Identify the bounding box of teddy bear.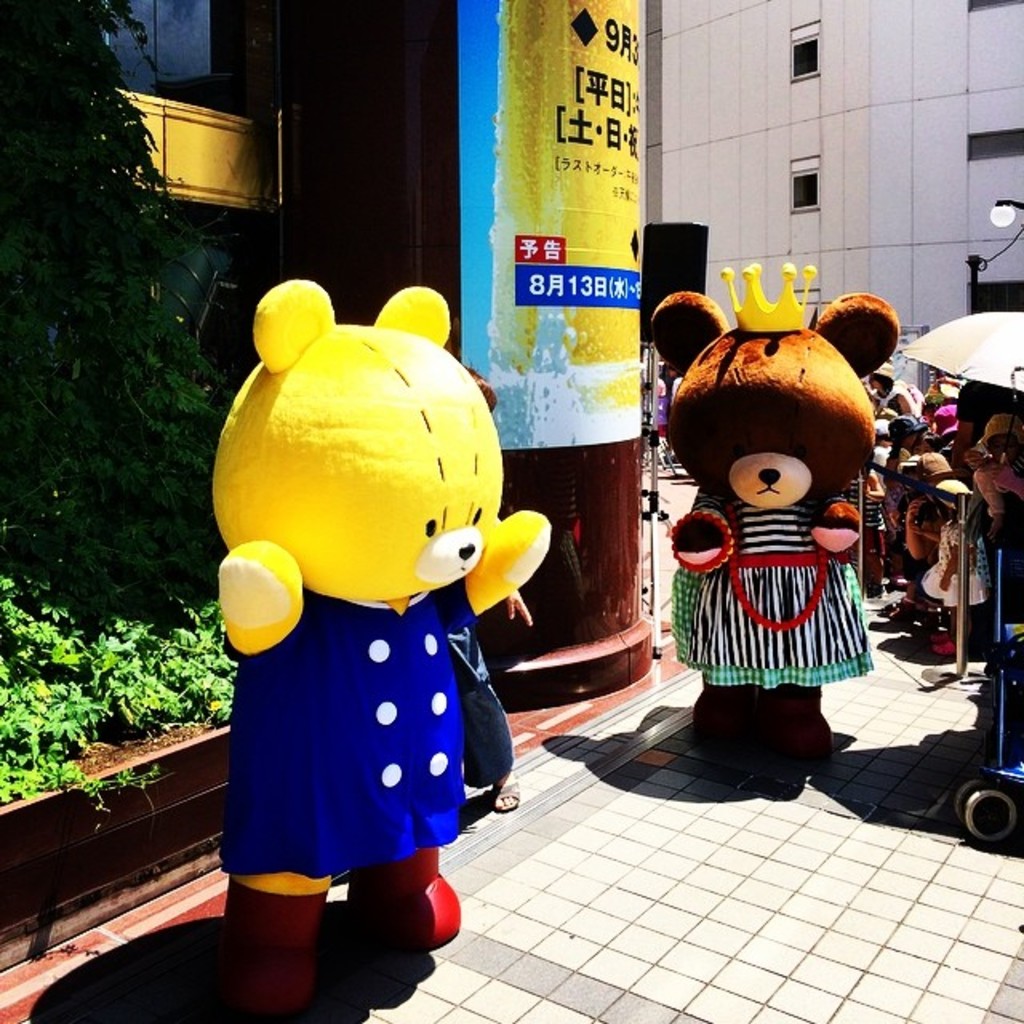
<box>211,285,555,1011</box>.
